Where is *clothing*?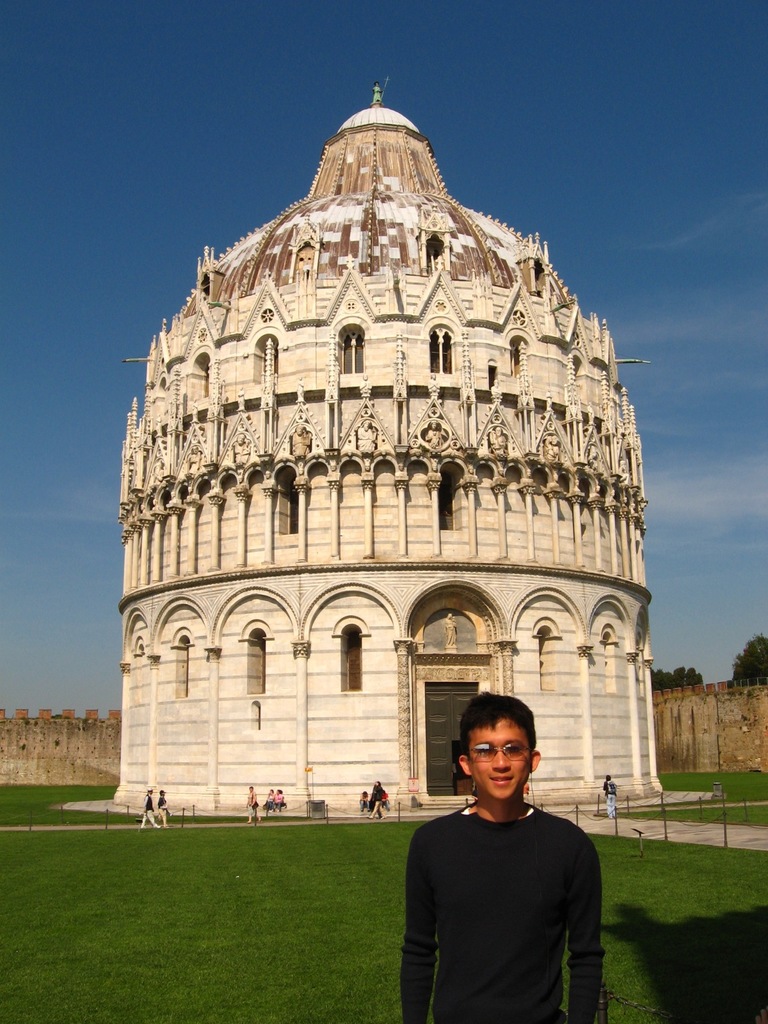
bbox=[145, 794, 157, 828].
